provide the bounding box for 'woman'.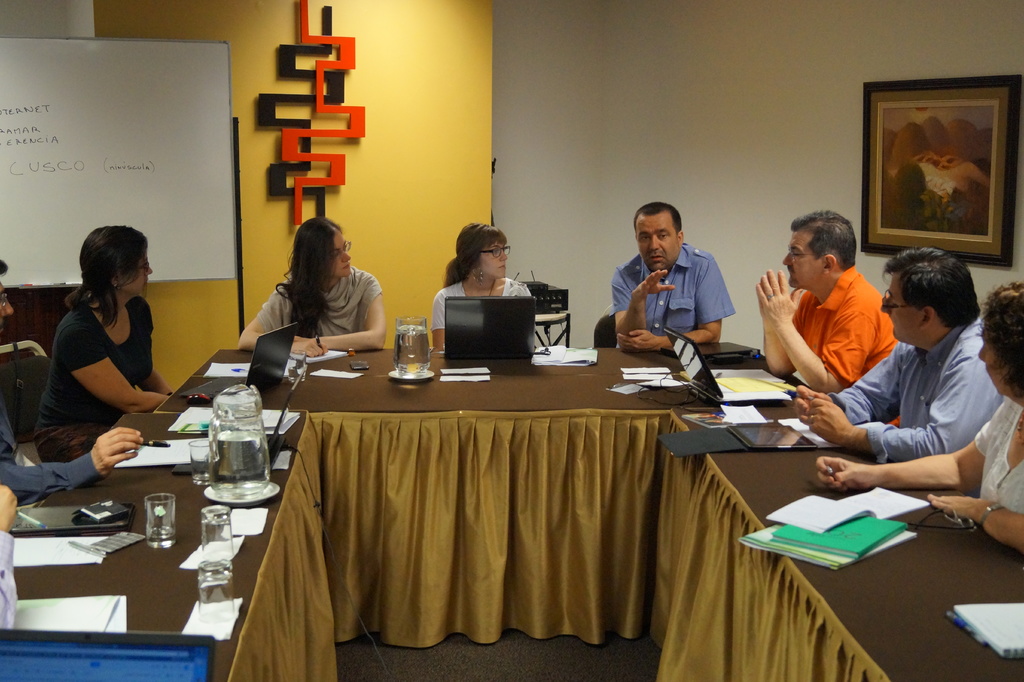
{"left": 38, "top": 225, "right": 173, "bottom": 466}.
